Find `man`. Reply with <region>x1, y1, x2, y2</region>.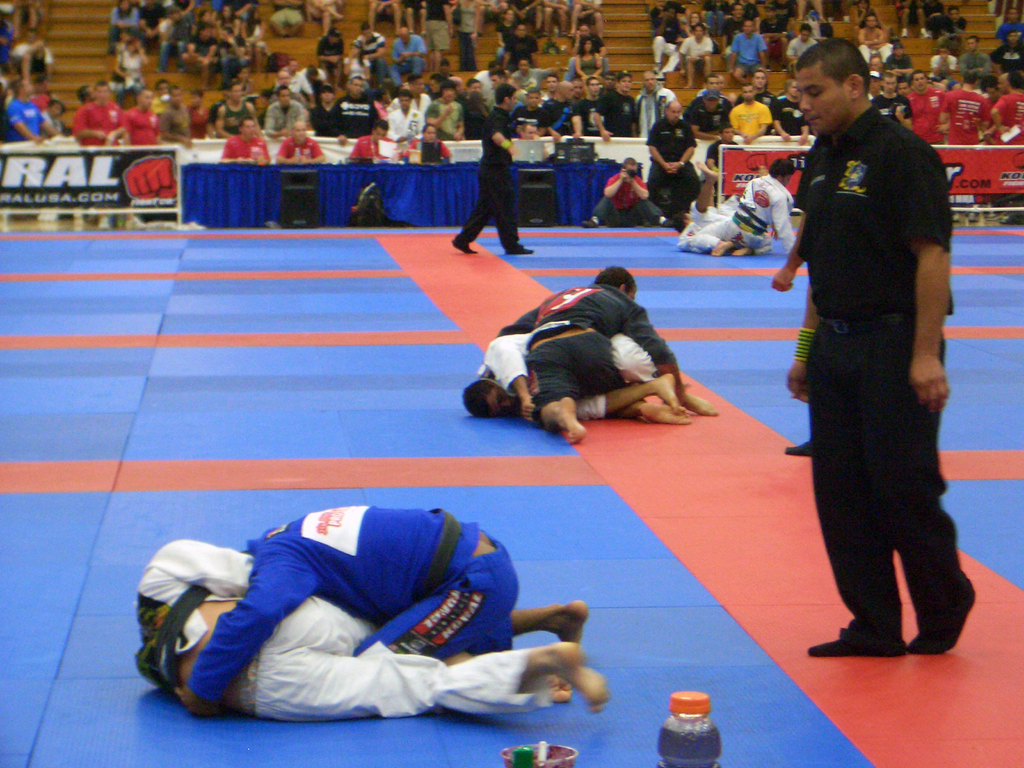
<region>728, 16, 767, 90</region>.
